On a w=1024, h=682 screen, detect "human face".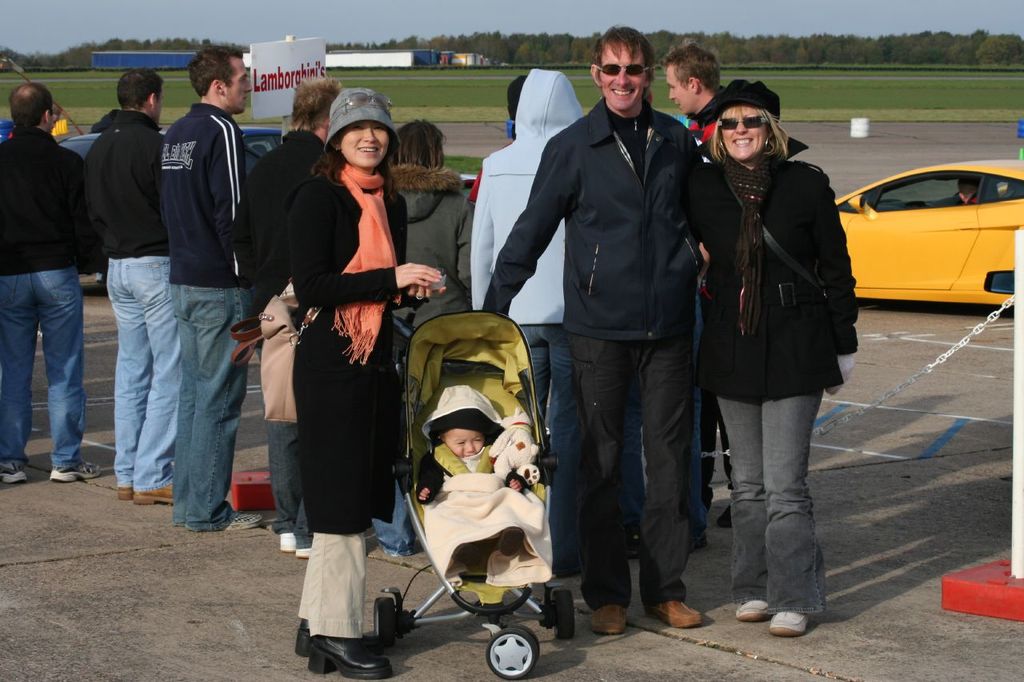
box=[341, 122, 390, 170].
